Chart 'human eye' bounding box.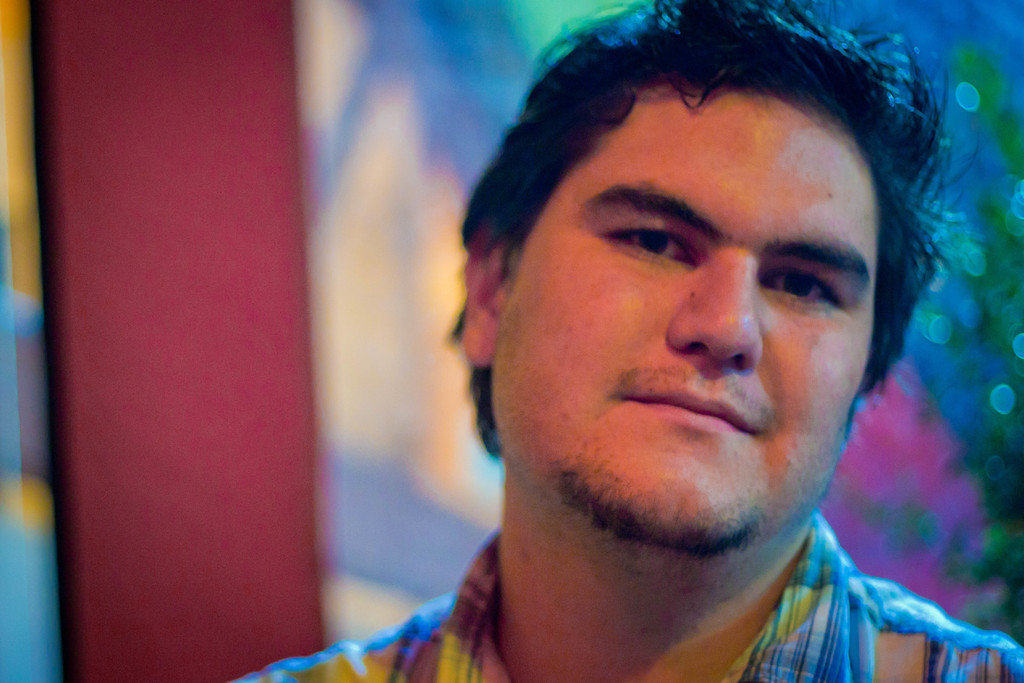
Charted: box(598, 219, 701, 266).
